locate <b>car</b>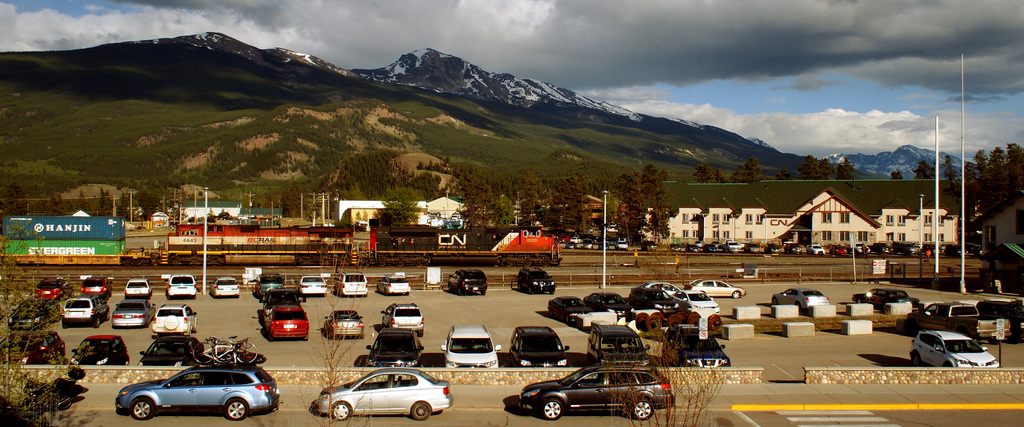
bbox=[64, 333, 132, 368]
